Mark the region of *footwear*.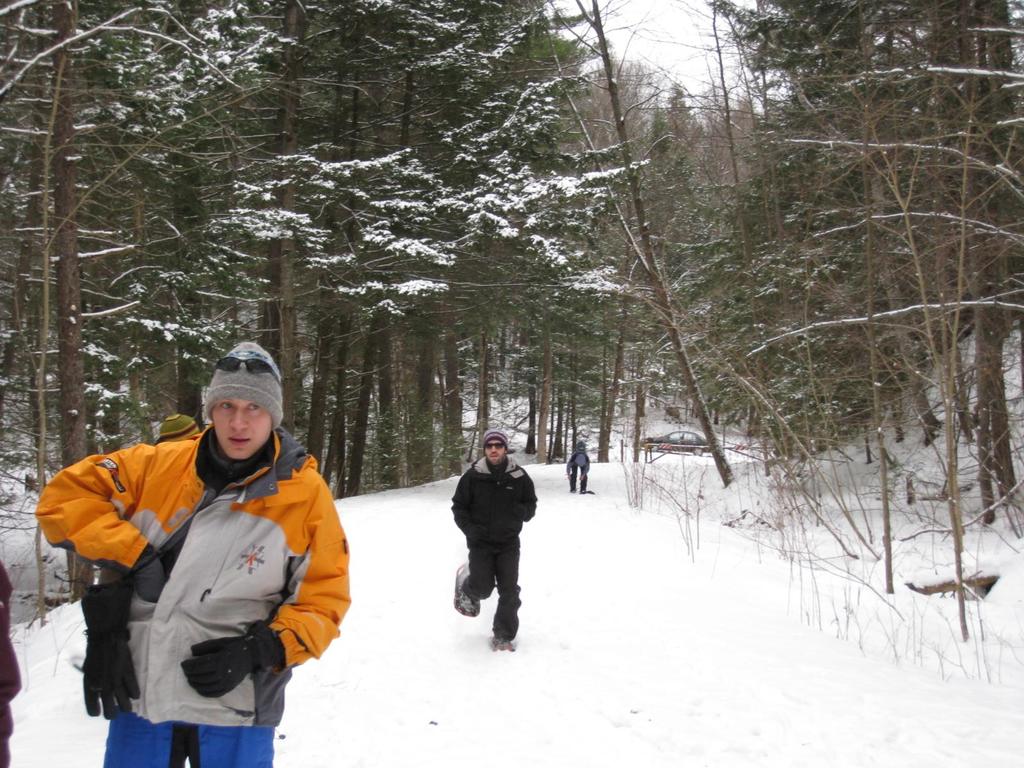
Region: <bbox>454, 567, 475, 615</bbox>.
